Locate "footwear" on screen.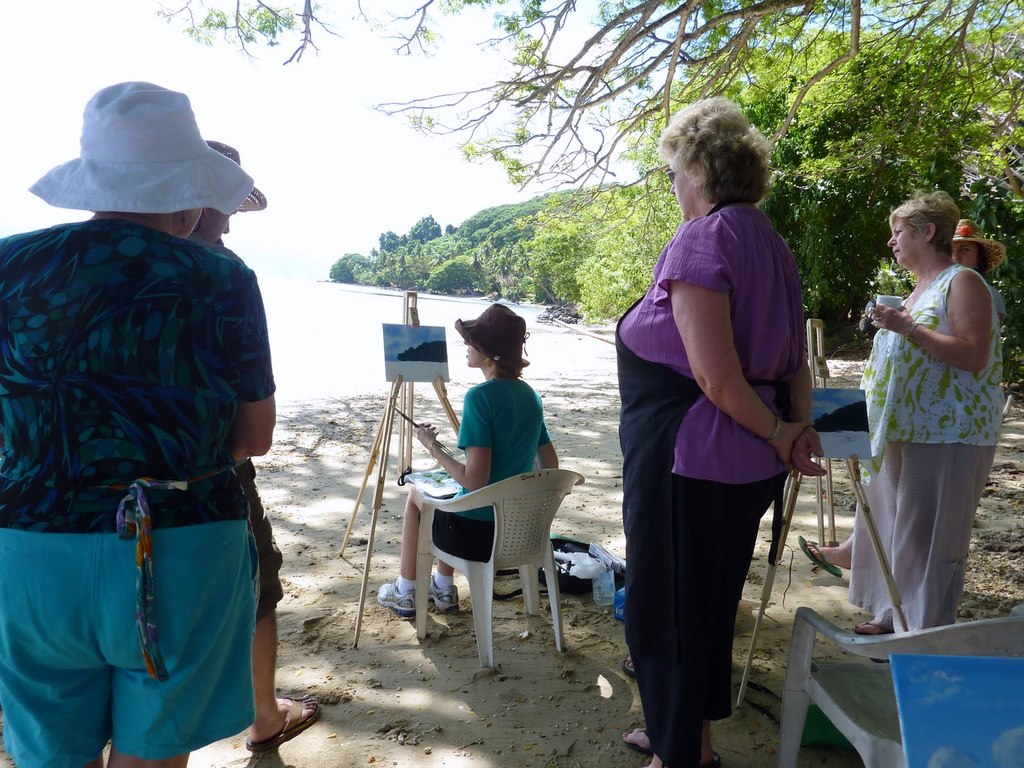
On screen at (left=624, top=729, right=748, bottom=762).
